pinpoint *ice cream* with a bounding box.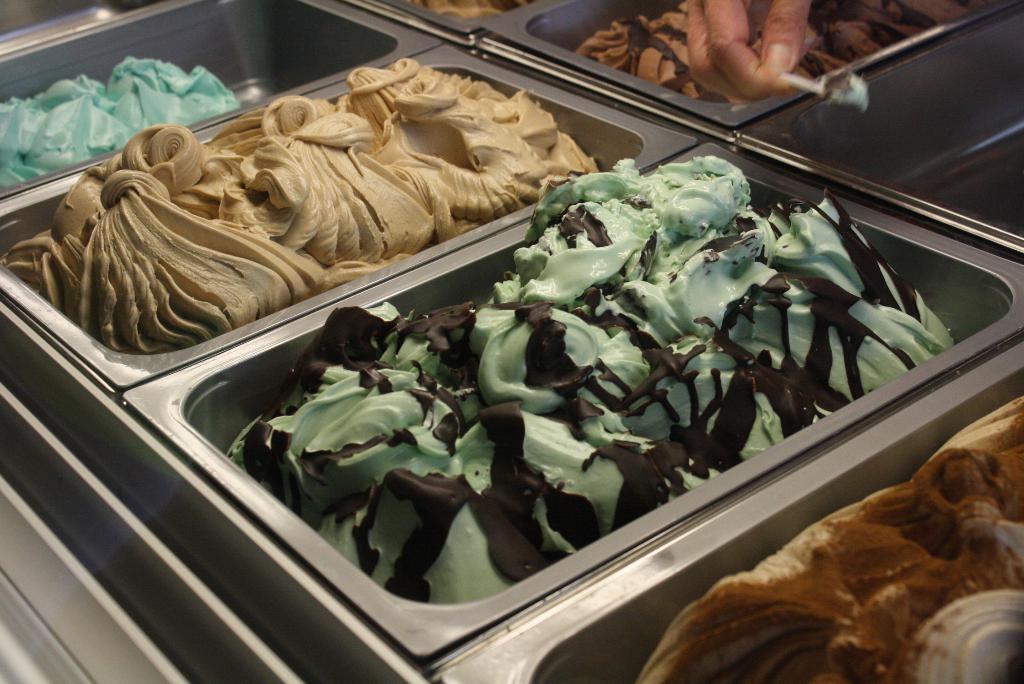
(637, 399, 1023, 683).
